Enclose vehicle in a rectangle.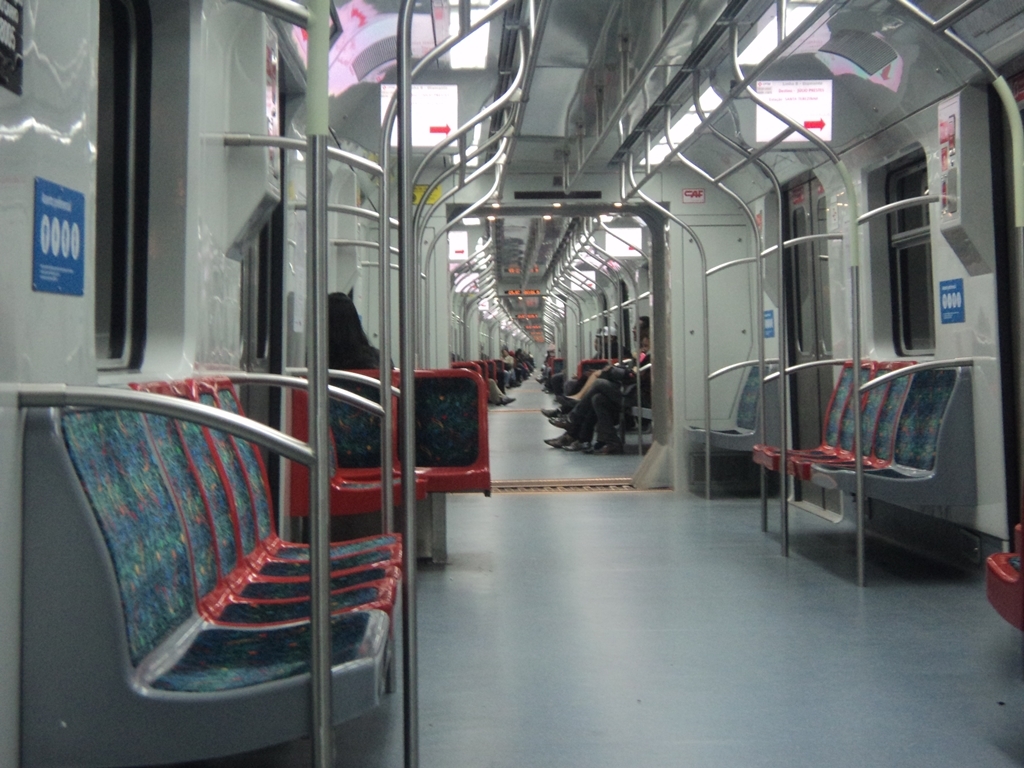
rect(0, 0, 1023, 767).
